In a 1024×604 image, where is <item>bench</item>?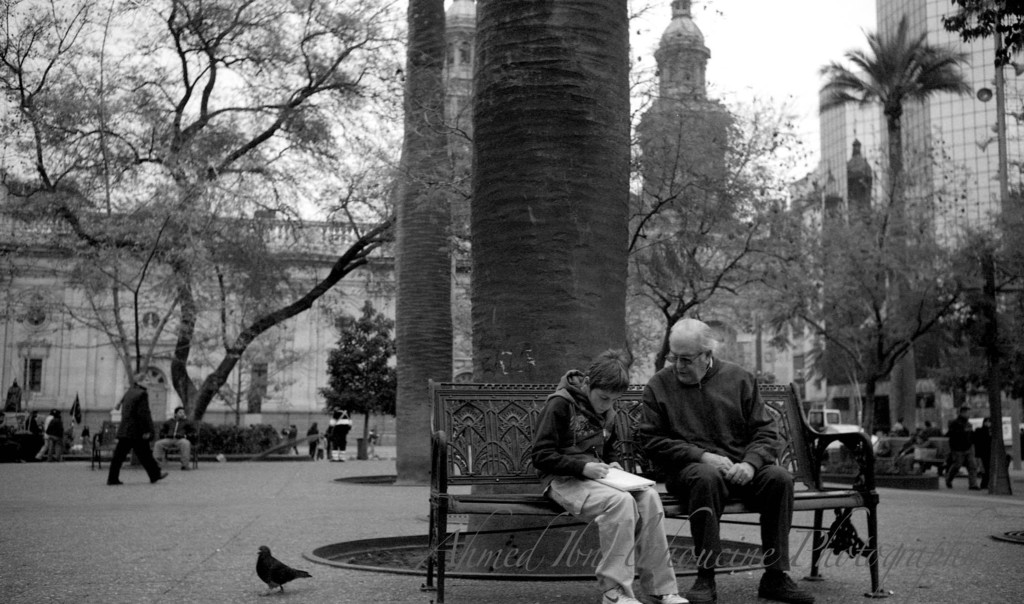
(406,366,809,595).
